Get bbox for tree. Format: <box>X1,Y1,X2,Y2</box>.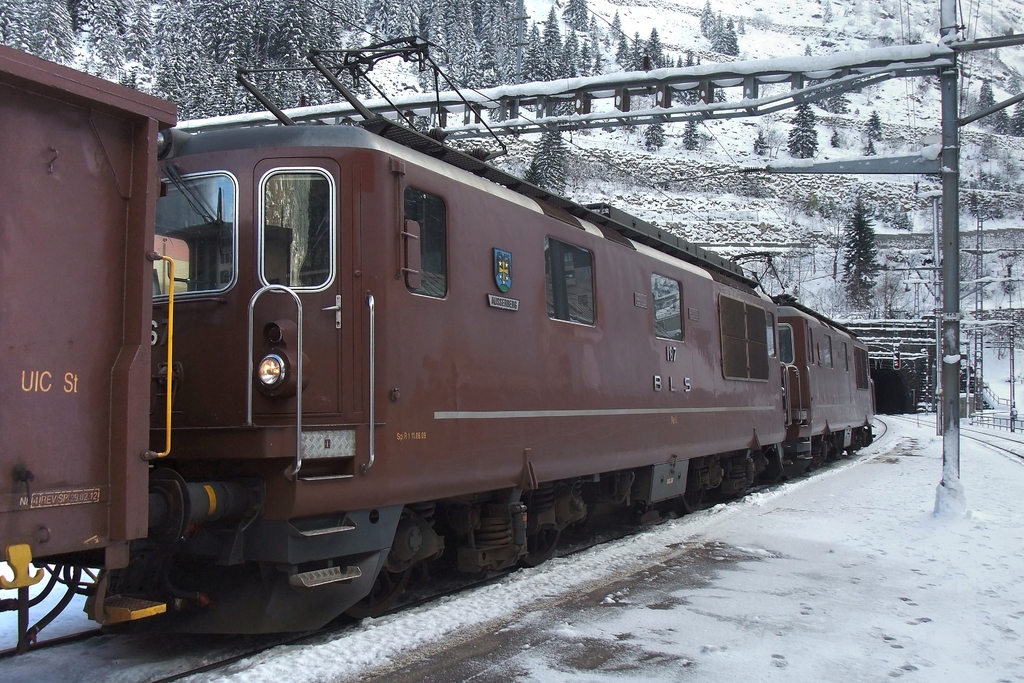
<box>831,199,888,336</box>.
